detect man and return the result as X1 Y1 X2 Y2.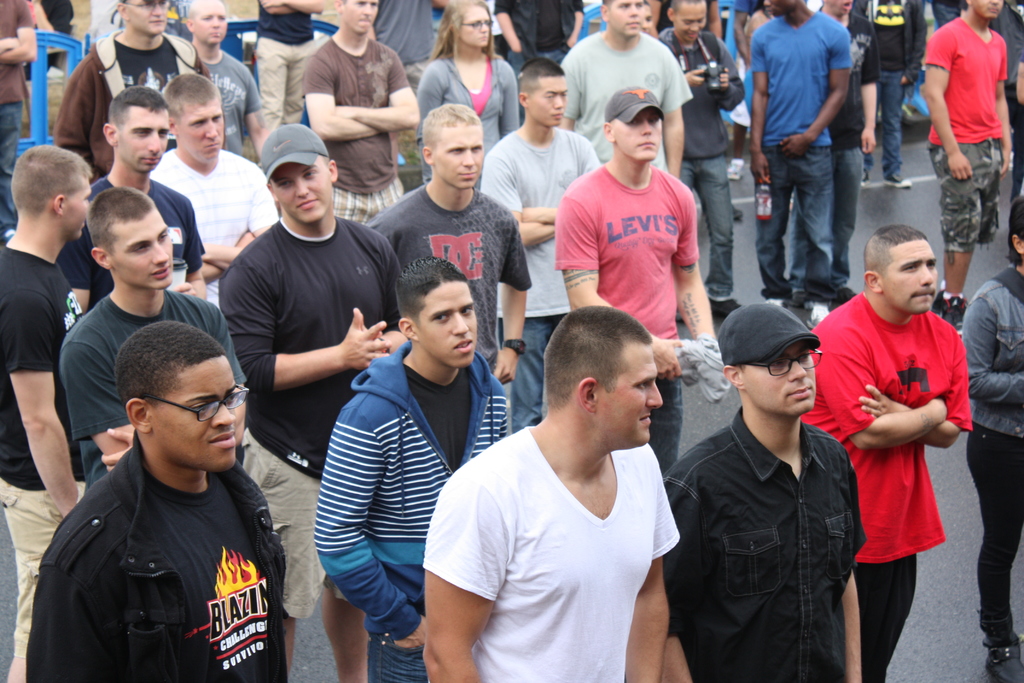
666 303 871 682.
